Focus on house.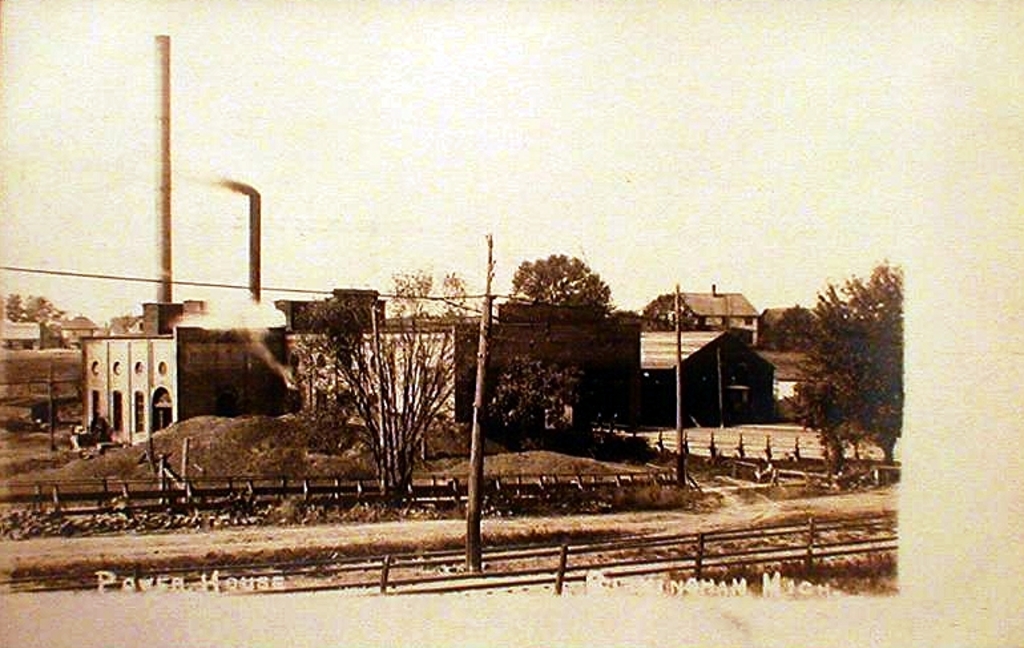
Focused at bbox=[279, 297, 641, 447].
